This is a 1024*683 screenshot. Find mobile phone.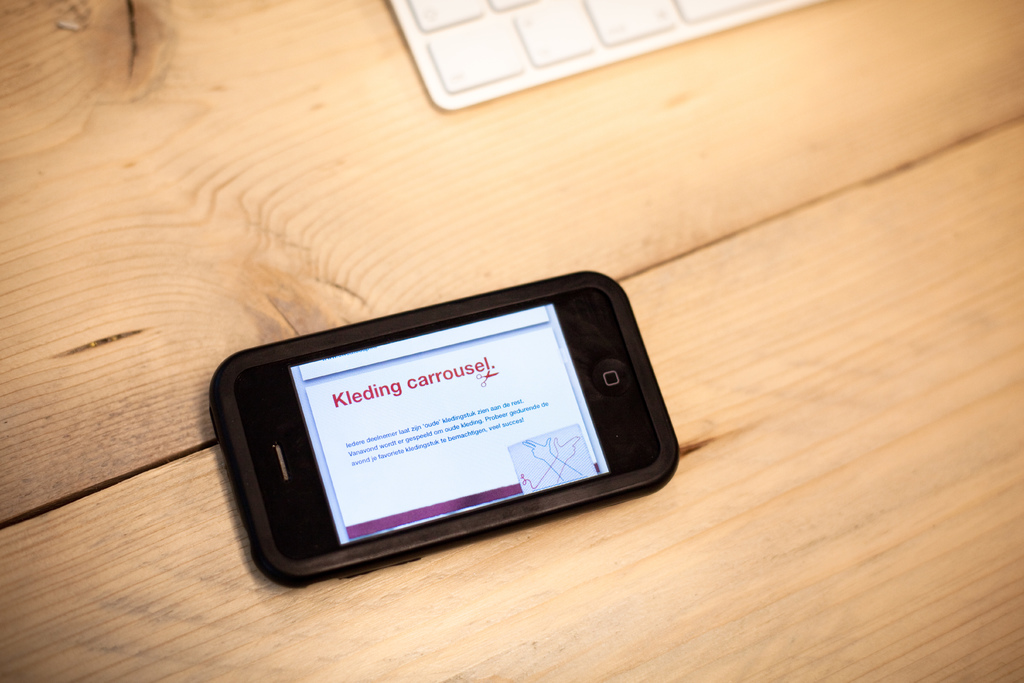
Bounding box: bbox=(203, 294, 697, 577).
